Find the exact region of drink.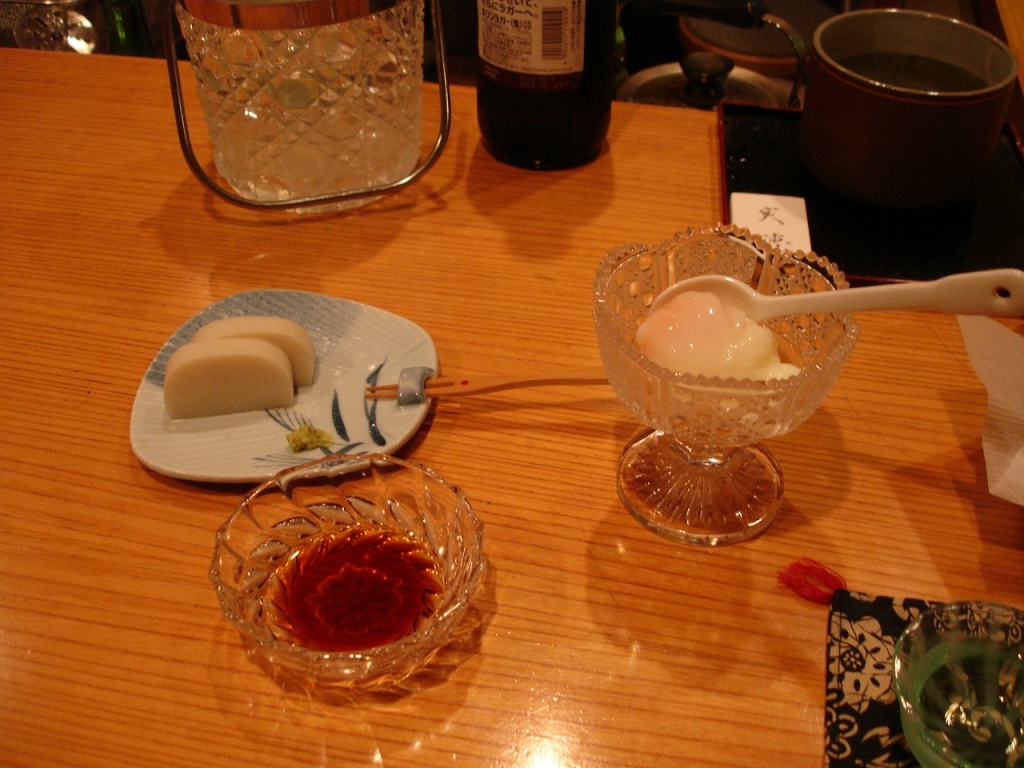
Exact region: bbox=(467, 15, 627, 176).
